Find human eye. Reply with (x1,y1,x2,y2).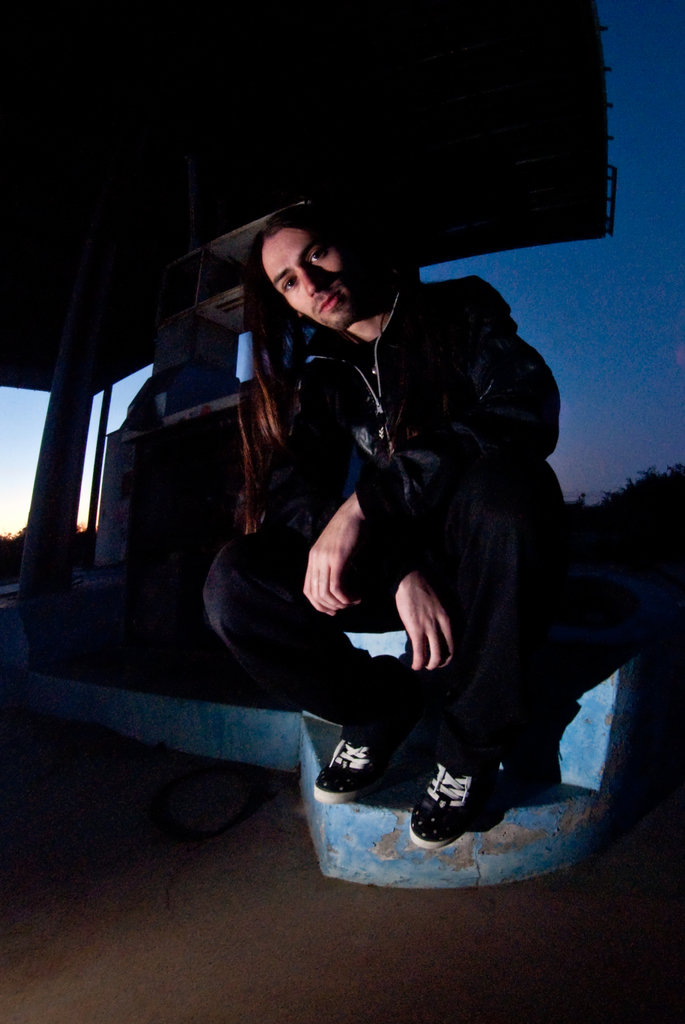
(283,274,298,292).
